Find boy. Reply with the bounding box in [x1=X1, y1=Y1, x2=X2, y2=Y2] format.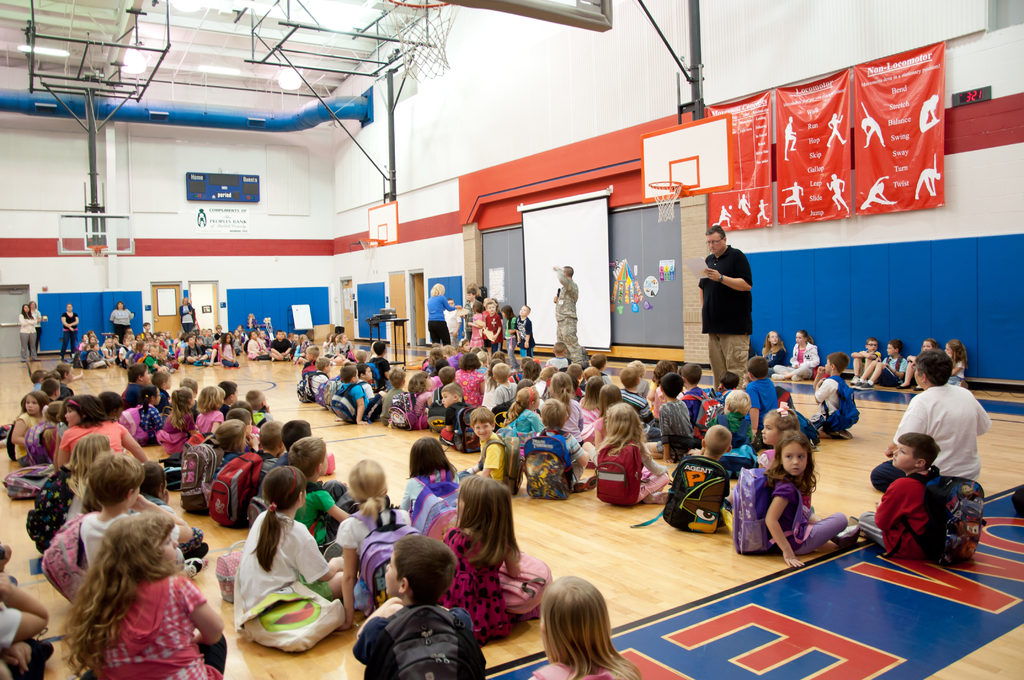
[x1=812, y1=353, x2=857, y2=441].
